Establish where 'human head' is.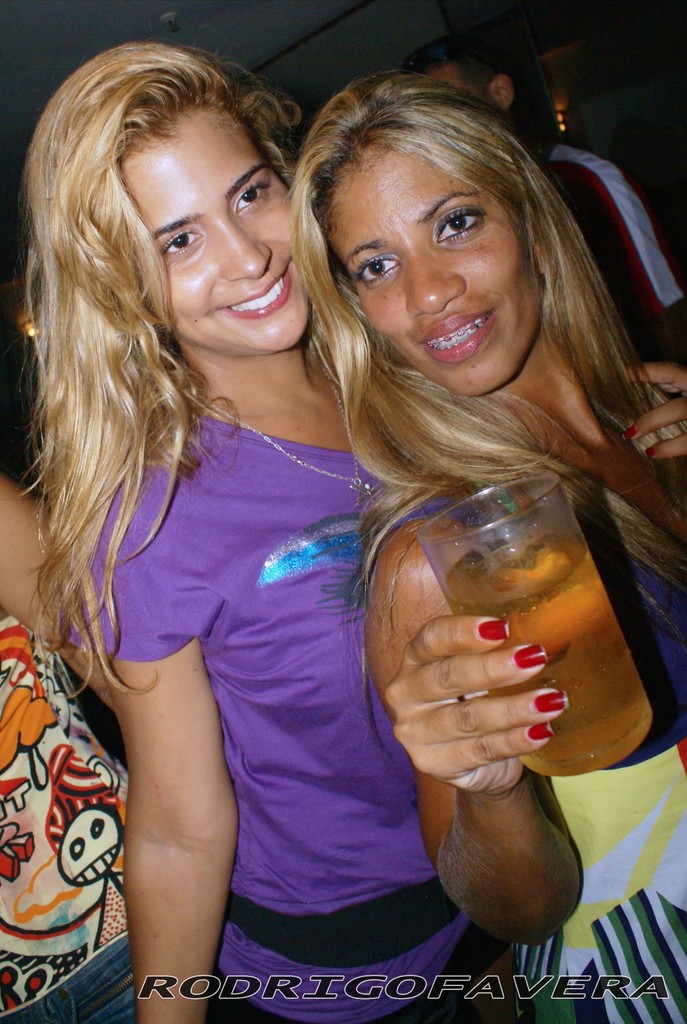
Established at select_region(409, 39, 555, 161).
